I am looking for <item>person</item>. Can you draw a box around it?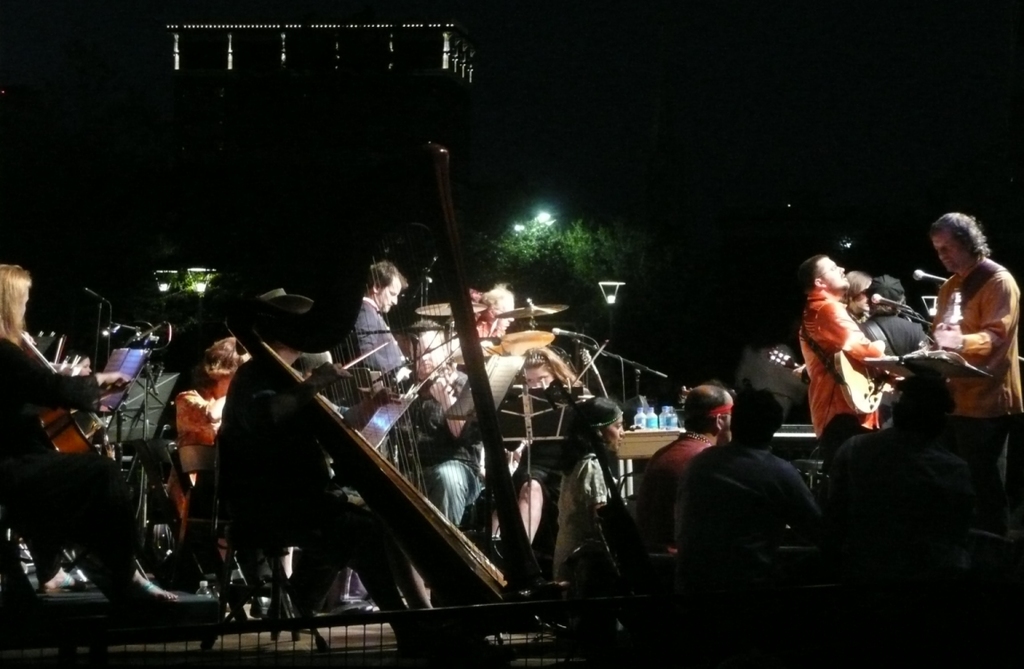
Sure, the bounding box is 547:390:625:602.
